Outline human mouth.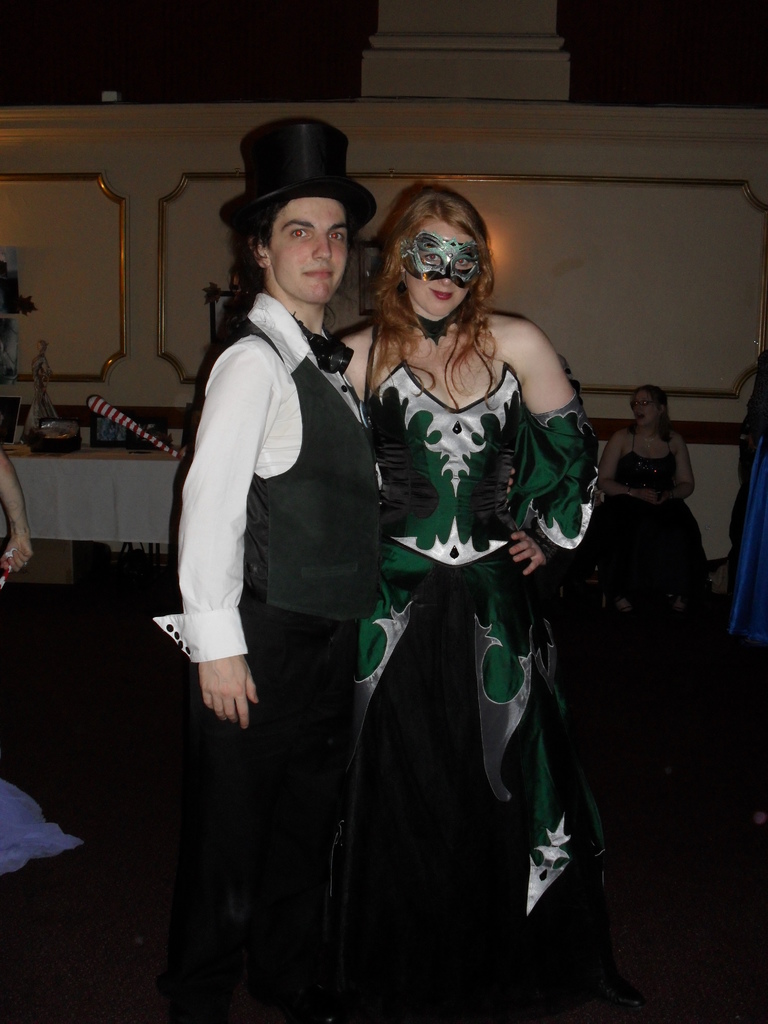
Outline: bbox=(427, 287, 456, 305).
